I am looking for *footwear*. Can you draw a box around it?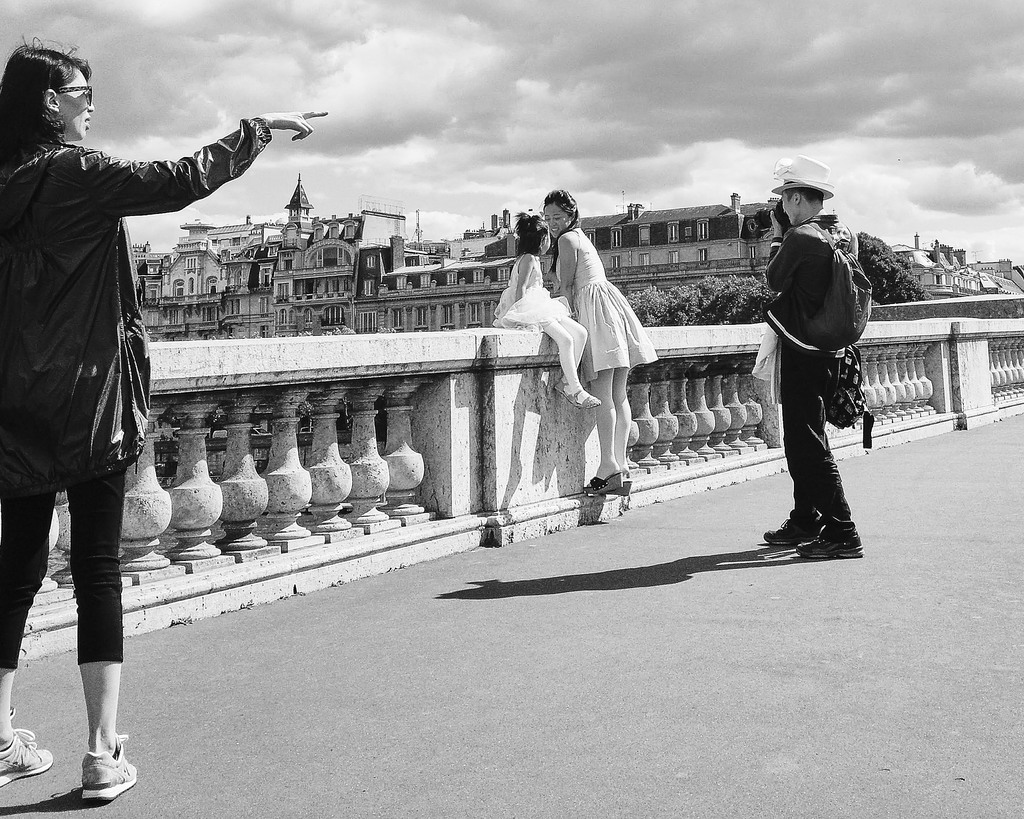
Sure, the bounding box is BBox(559, 374, 570, 395).
